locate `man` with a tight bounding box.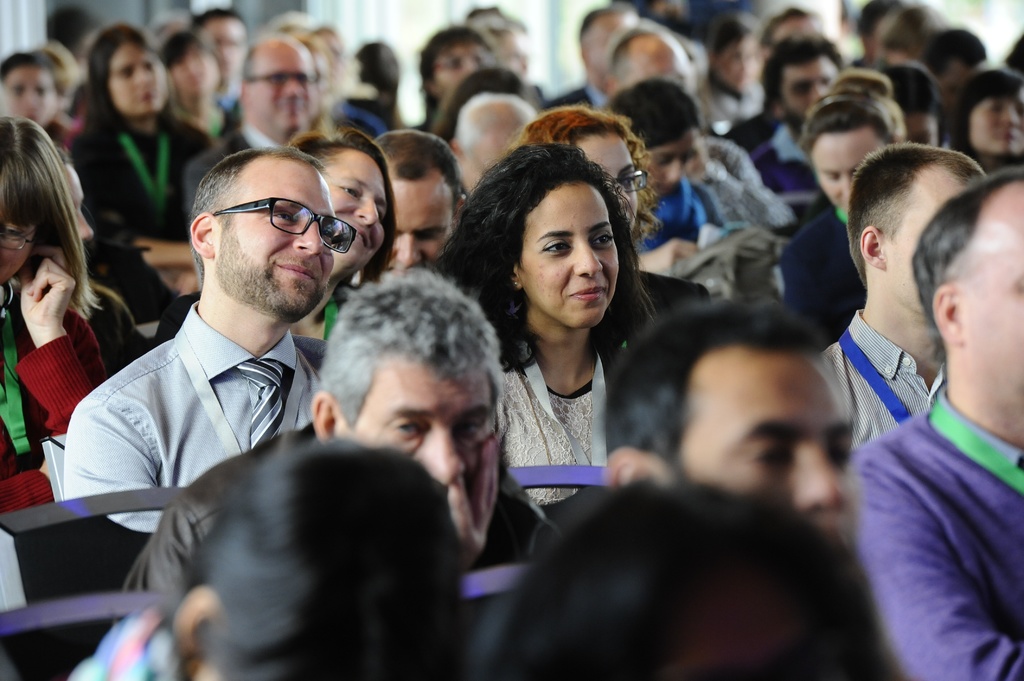
[113,271,561,614].
